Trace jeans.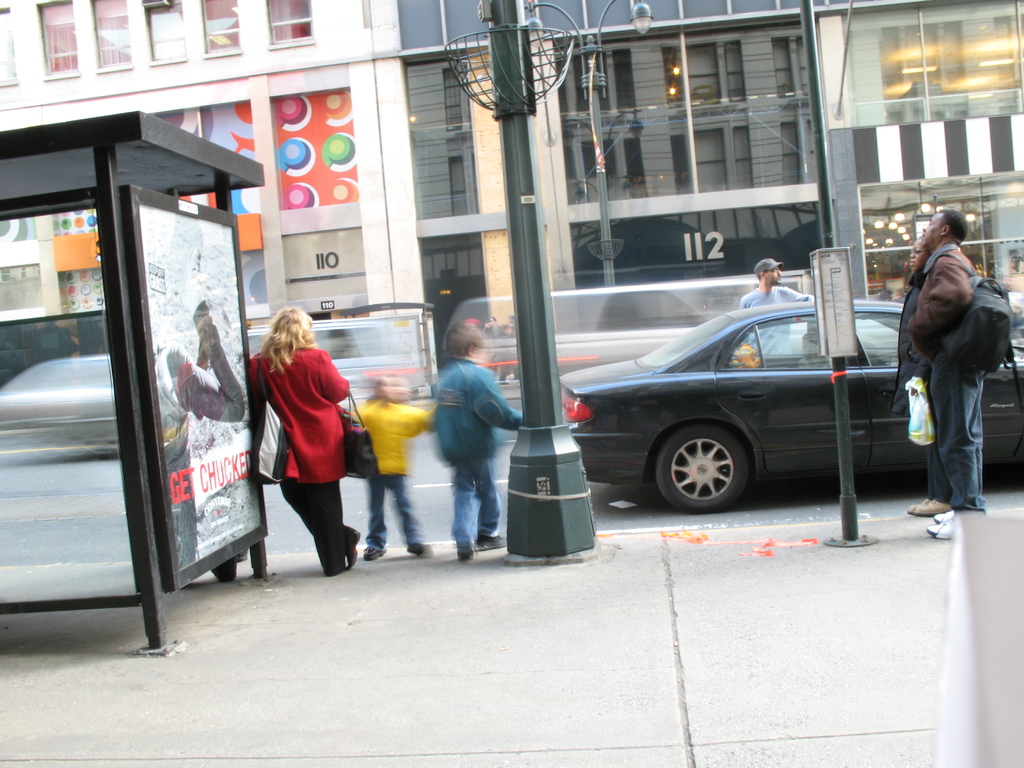
Traced to bbox=(451, 460, 506, 545).
